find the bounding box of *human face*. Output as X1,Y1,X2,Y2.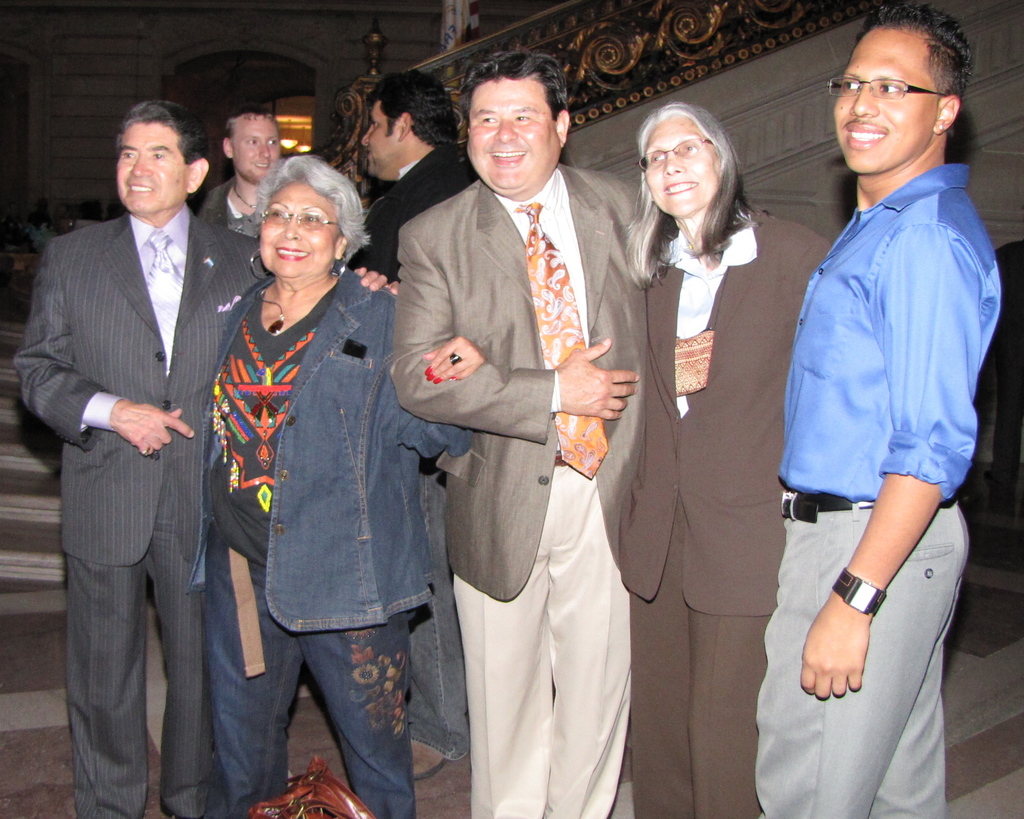
645,120,718,219.
